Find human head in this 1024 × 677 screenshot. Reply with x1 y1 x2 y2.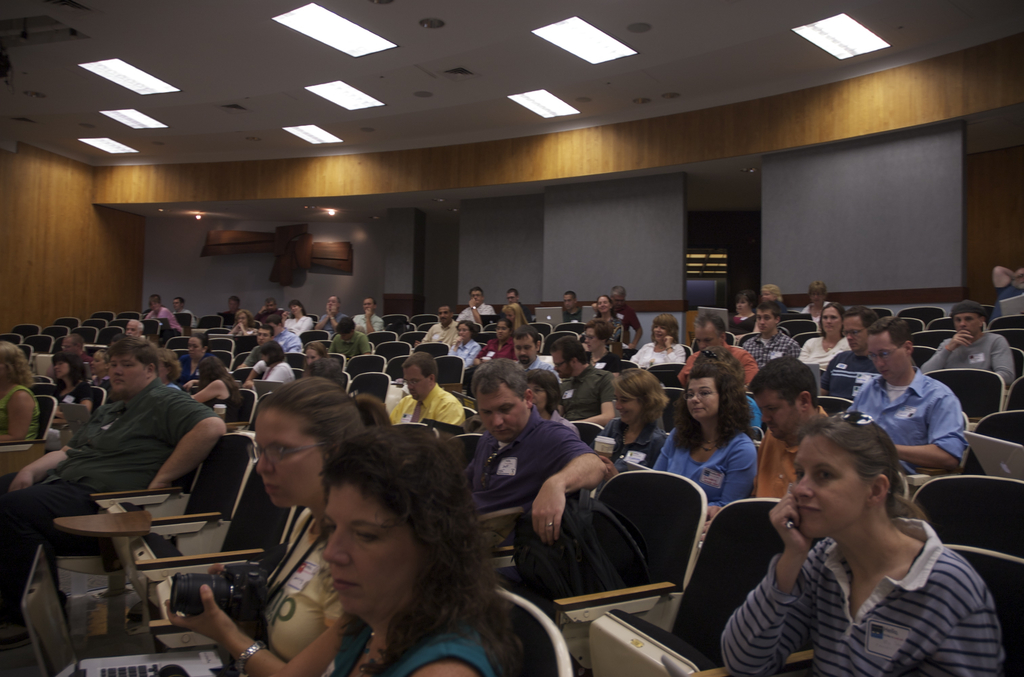
436 303 455 328.
